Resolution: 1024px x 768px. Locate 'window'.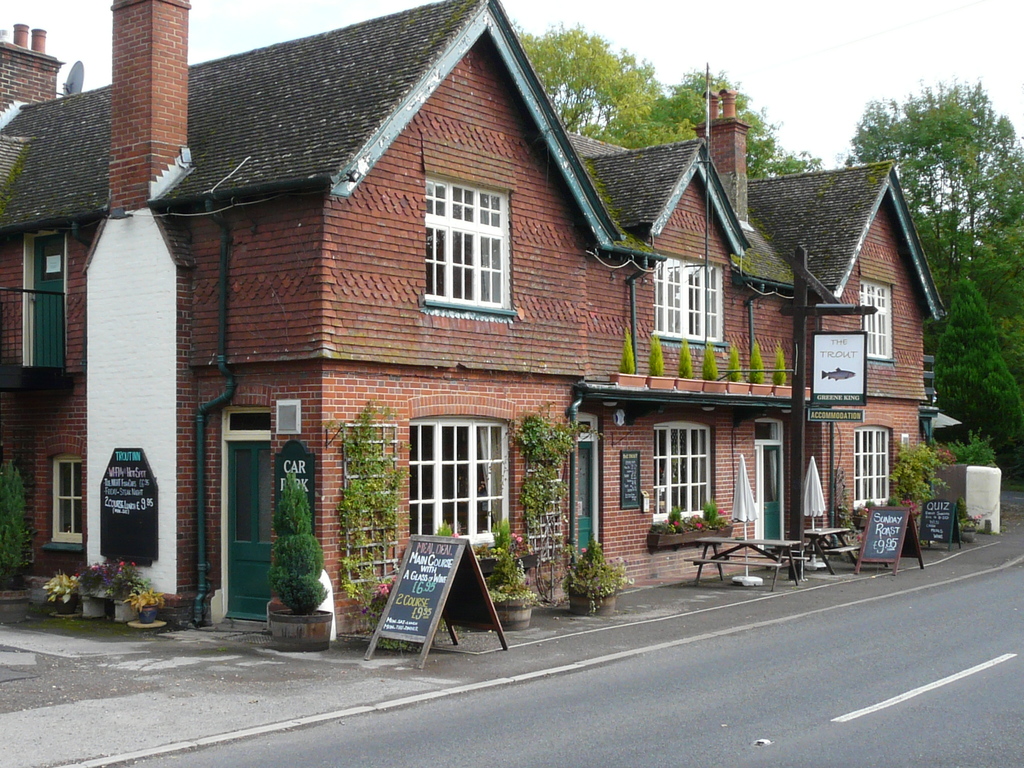
47/444/87/552.
